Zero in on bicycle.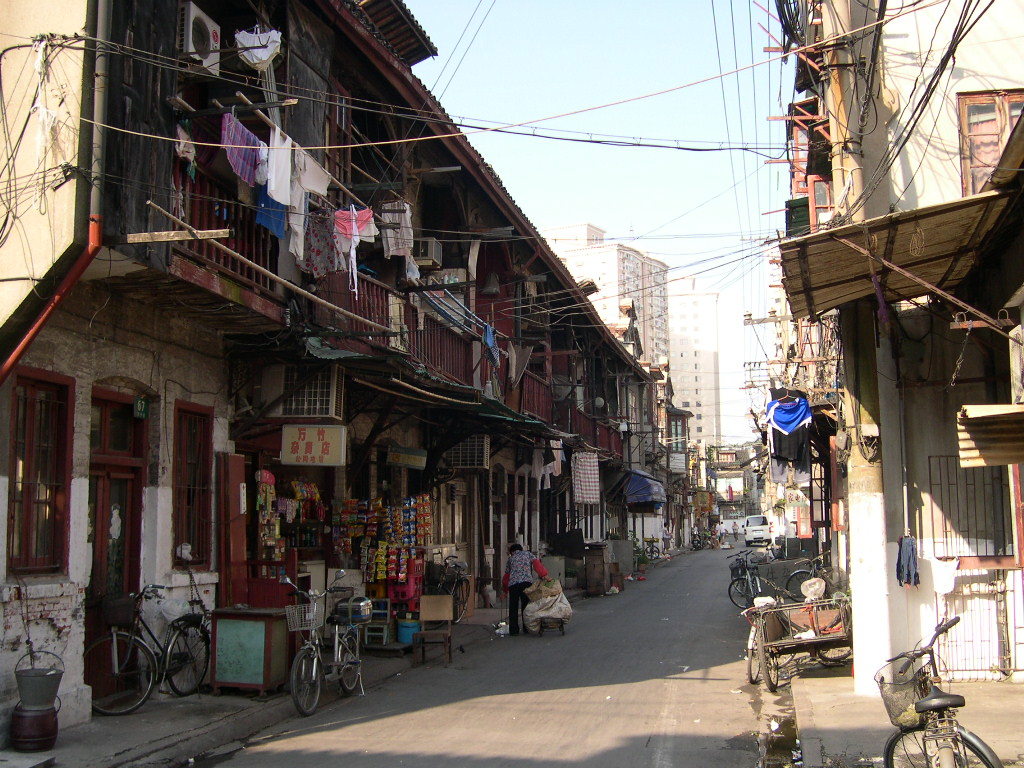
Zeroed in: x1=82 y1=578 x2=212 y2=717.
